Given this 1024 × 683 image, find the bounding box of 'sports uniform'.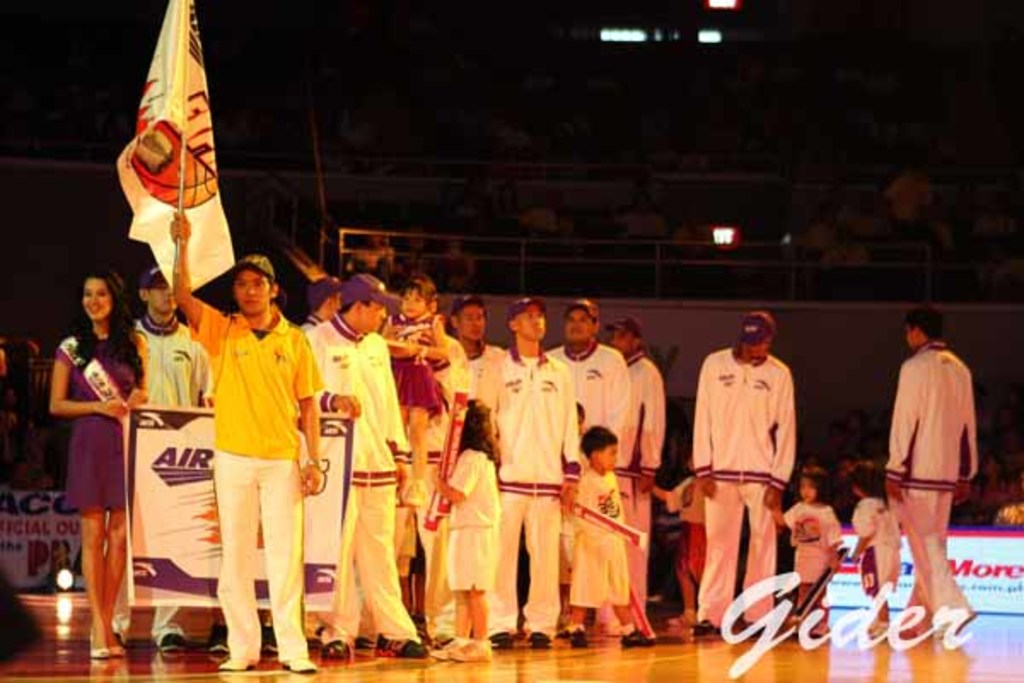
<box>662,476,705,628</box>.
